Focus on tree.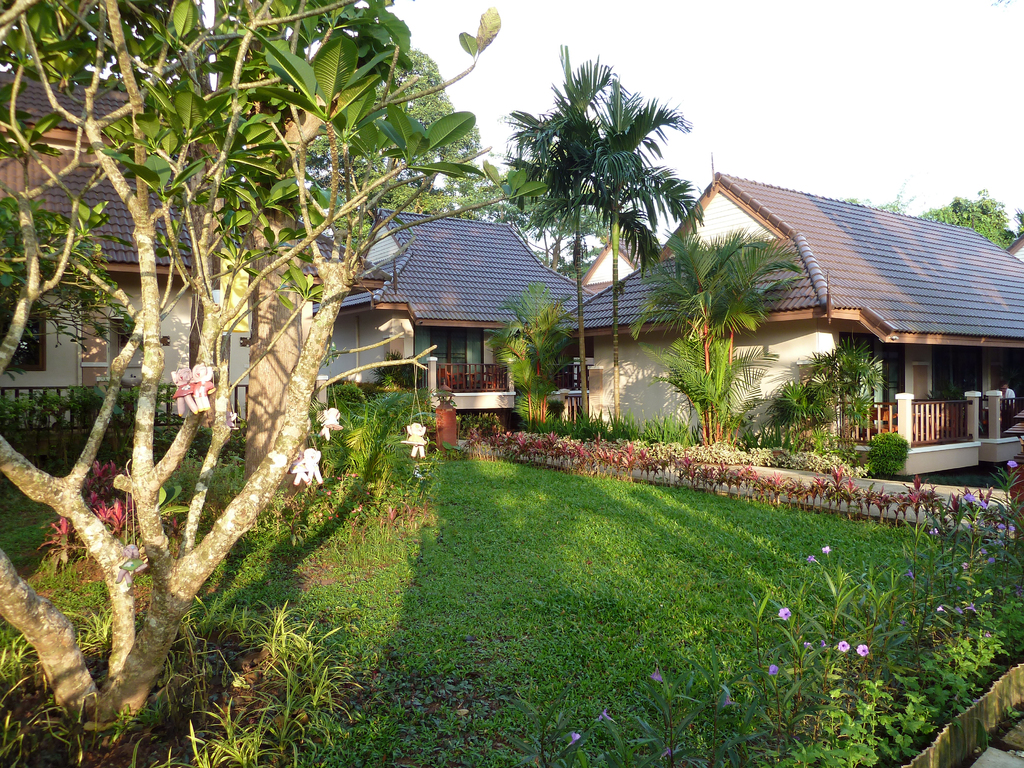
Focused at region(0, 0, 550, 767).
